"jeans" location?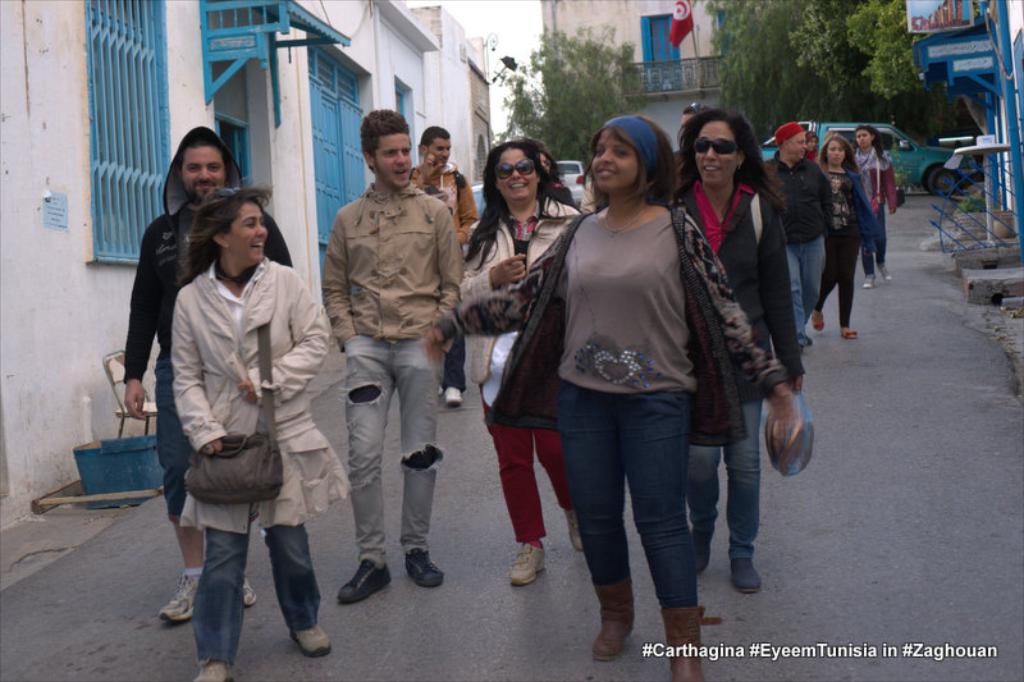
<bbox>858, 205, 895, 292</bbox>
